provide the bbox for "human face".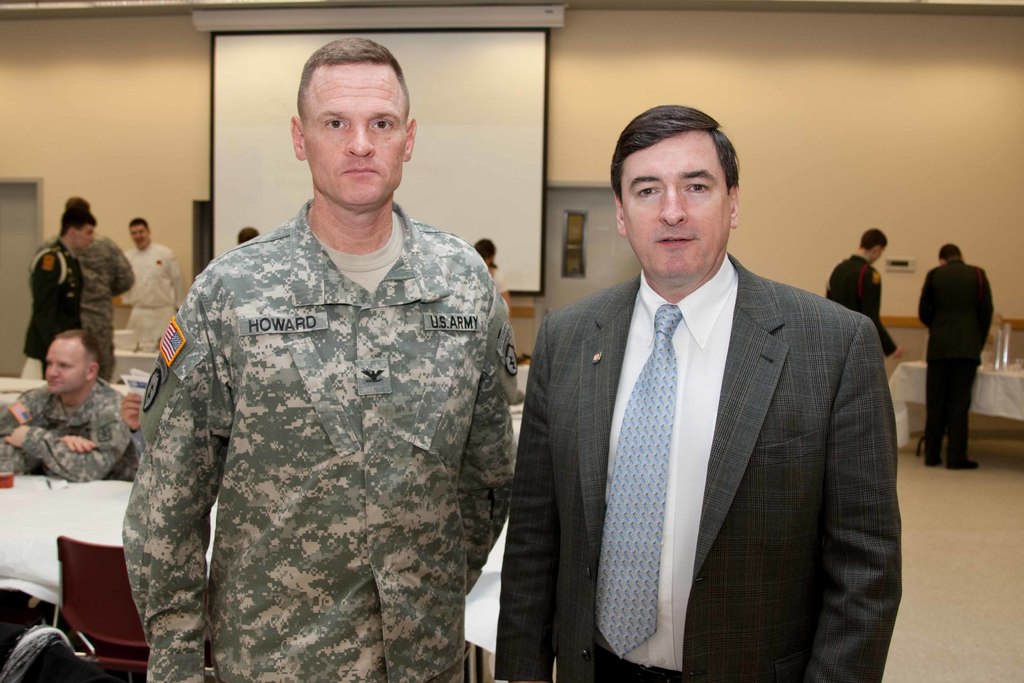
(left=620, top=131, right=729, bottom=279).
